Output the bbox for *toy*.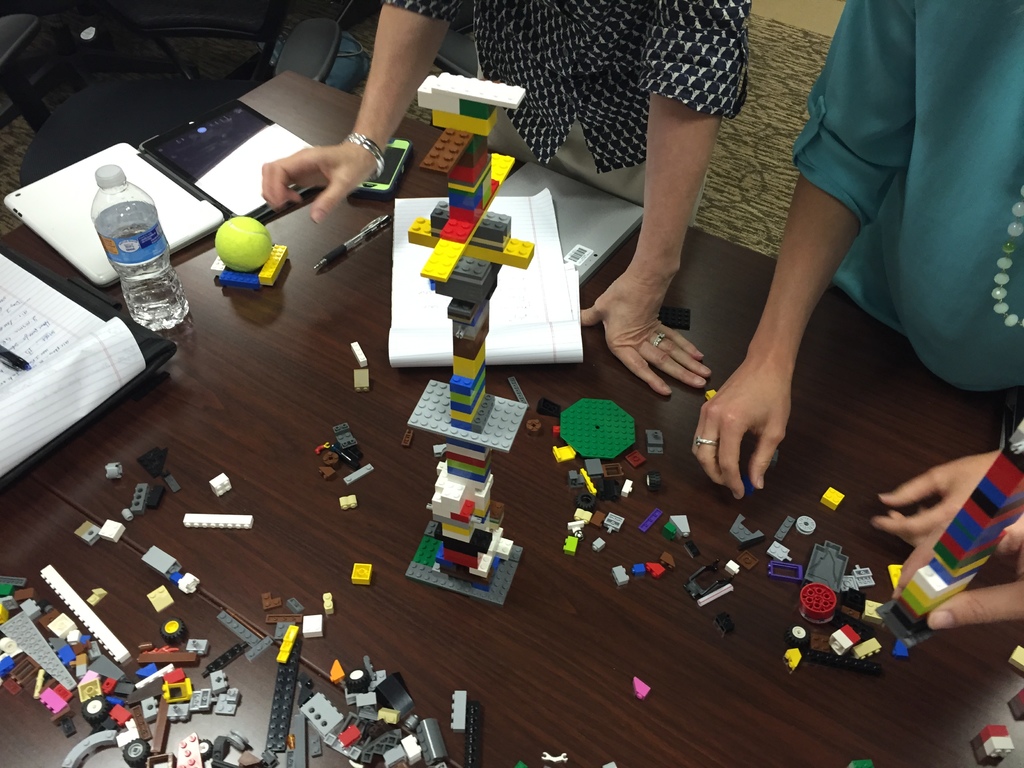
bbox(1007, 691, 1023, 723).
